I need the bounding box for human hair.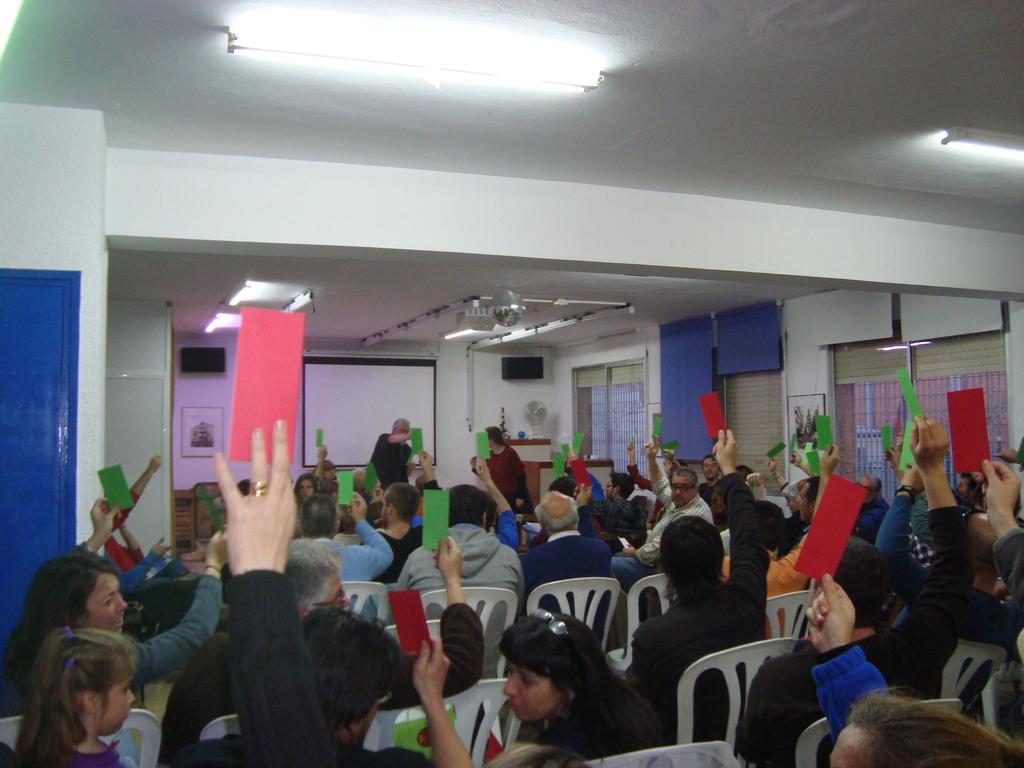
Here it is: (670, 467, 698, 490).
